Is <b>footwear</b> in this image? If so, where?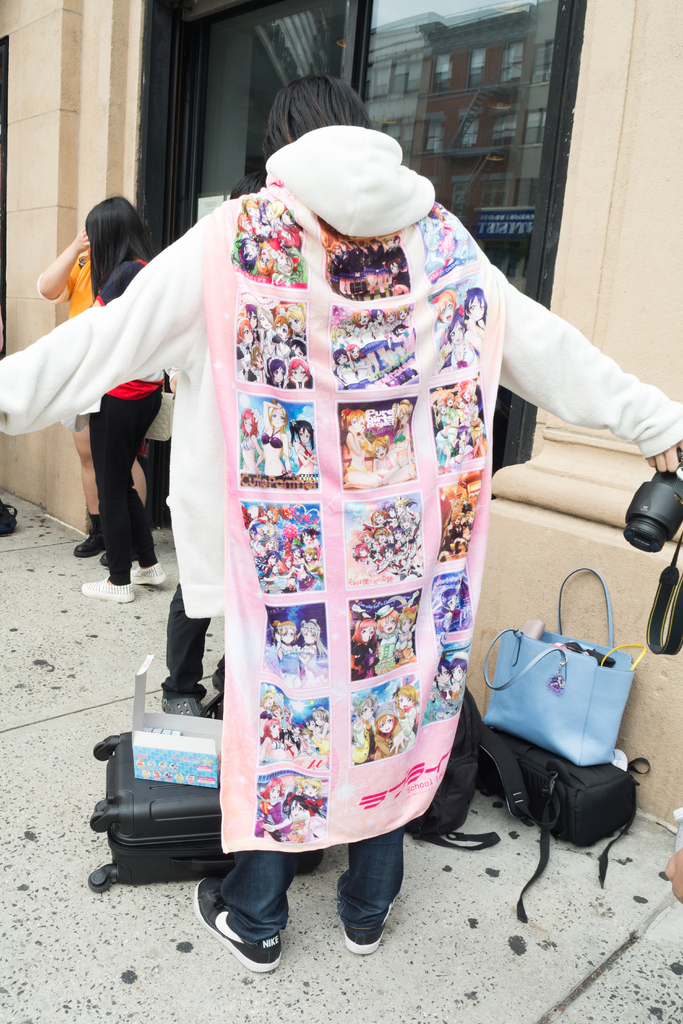
Yes, at box(163, 698, 205, 719).
